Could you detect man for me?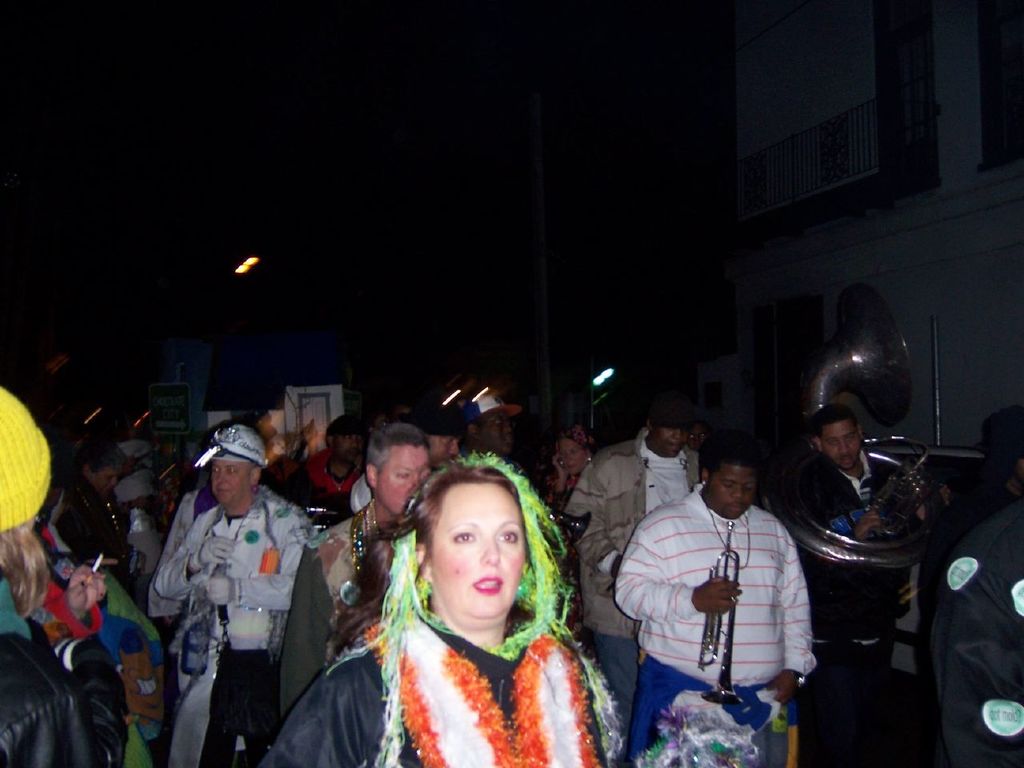
Detection result: [461,394,515,458].
